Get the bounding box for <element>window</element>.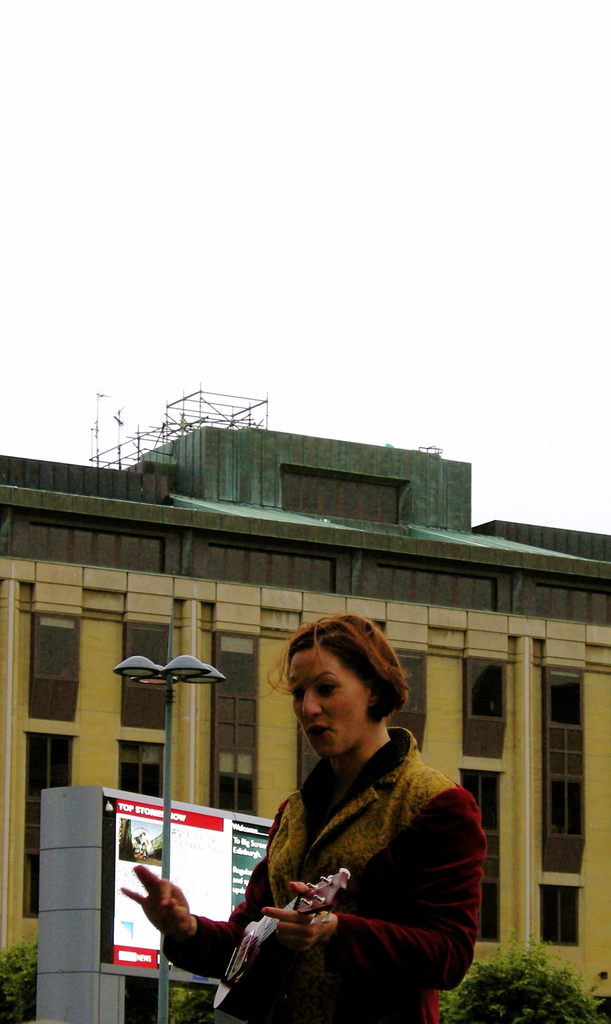
BBox(216, 749, 261, 818).
